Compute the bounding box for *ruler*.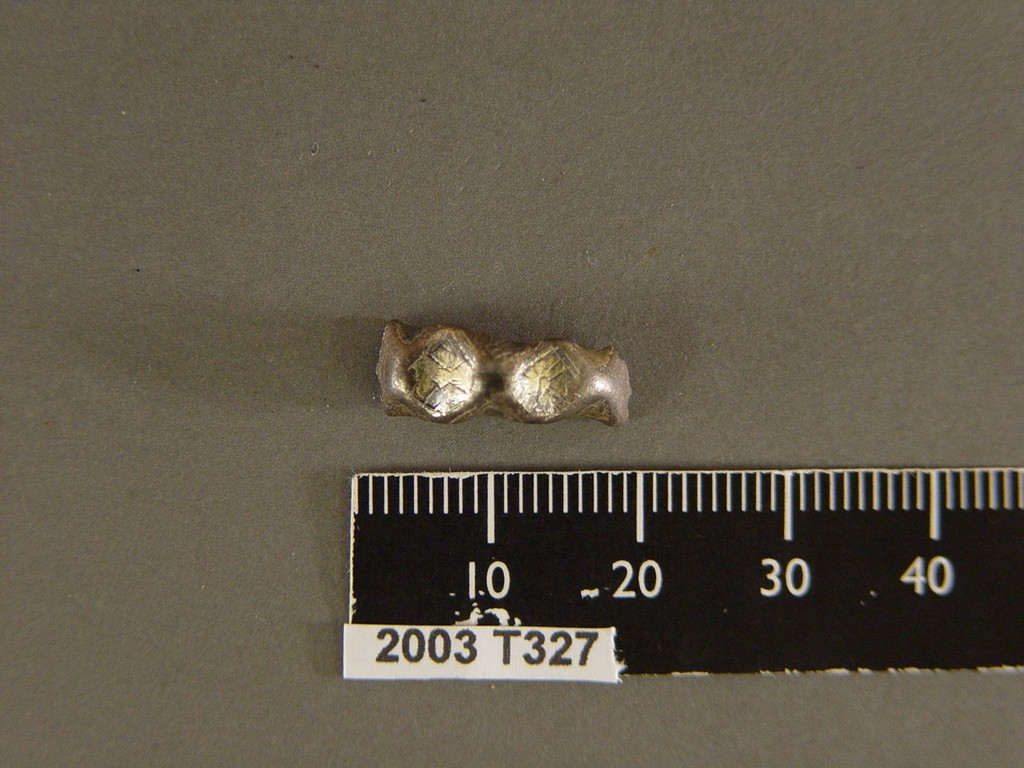
bbox(340, 466, 1023, 682).
